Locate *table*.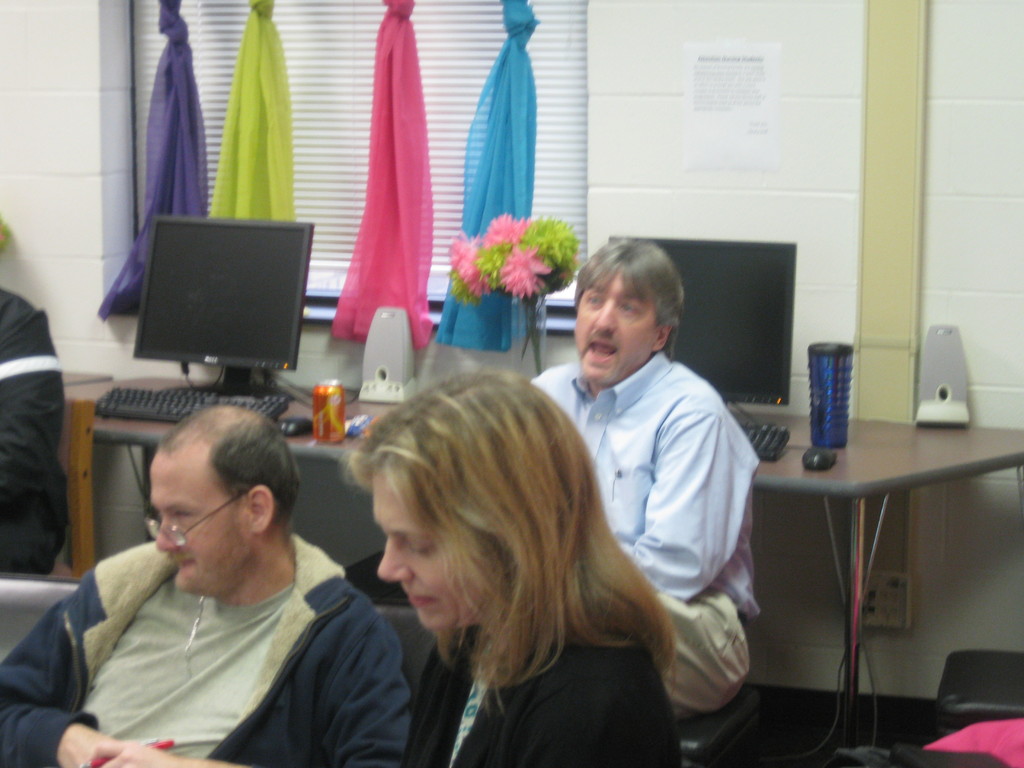
Bounding box: x1=59 y1=369 x2=1023 y2=754.
